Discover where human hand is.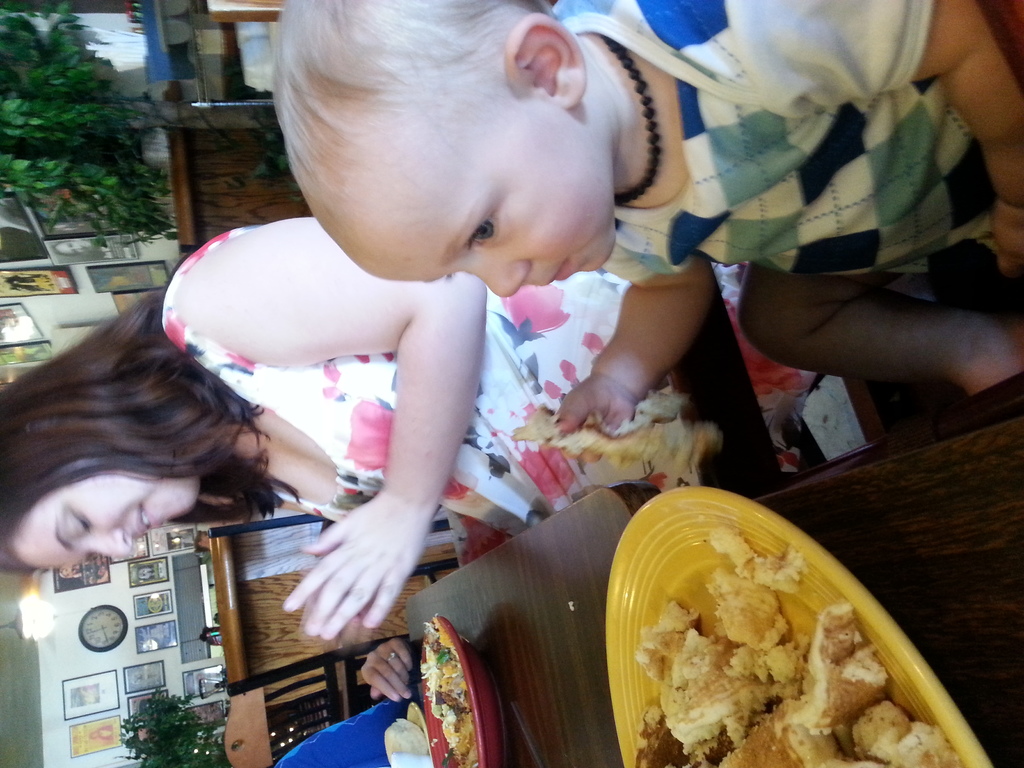
Discovered at {"left": 548, "top": 375, "right": 639, "bottom": 465}.
